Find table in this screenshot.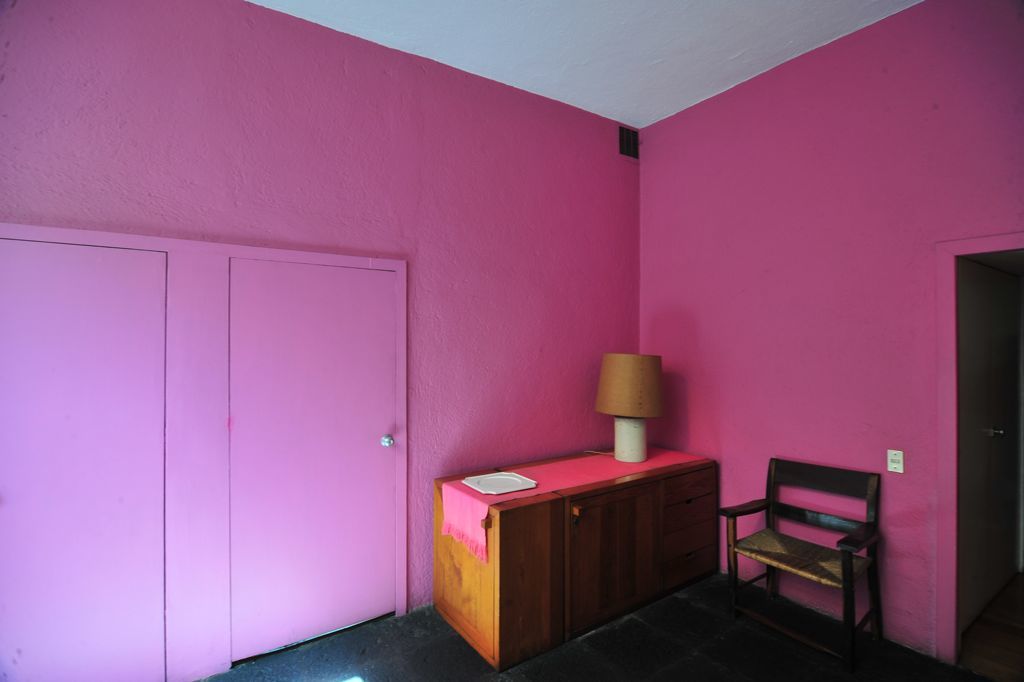
The bounding box for table is (429, 444, 722, 672).
